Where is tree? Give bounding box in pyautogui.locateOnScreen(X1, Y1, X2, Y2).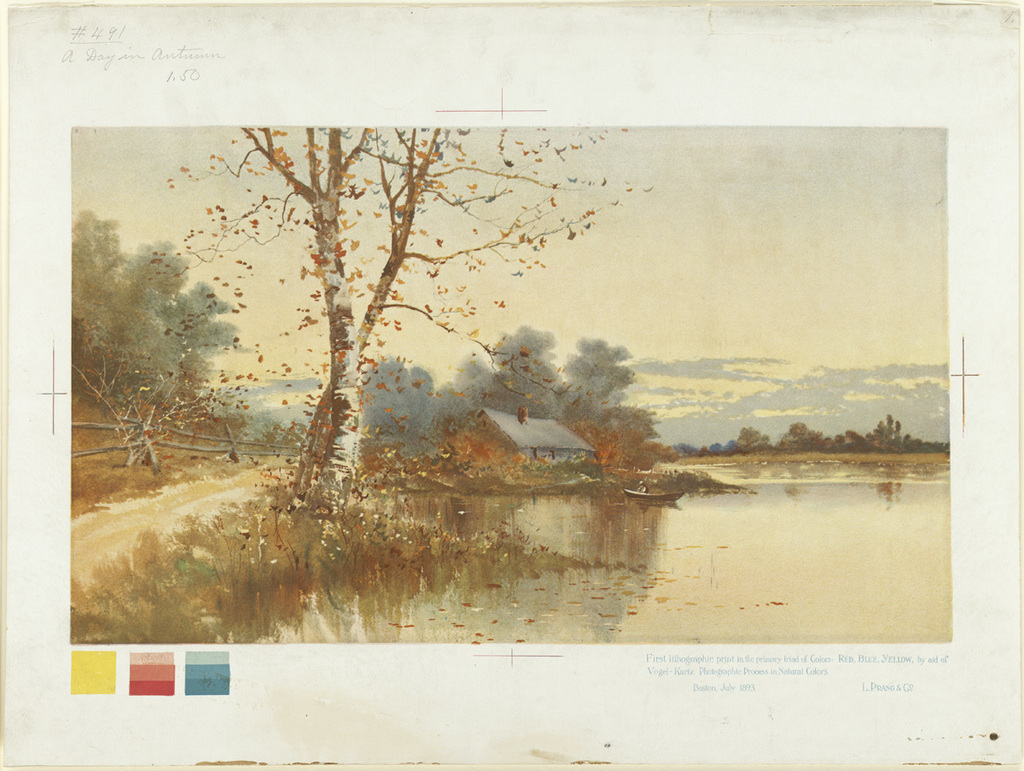
pyautogui.locateOnScreen(725, 424, 773, 453).
